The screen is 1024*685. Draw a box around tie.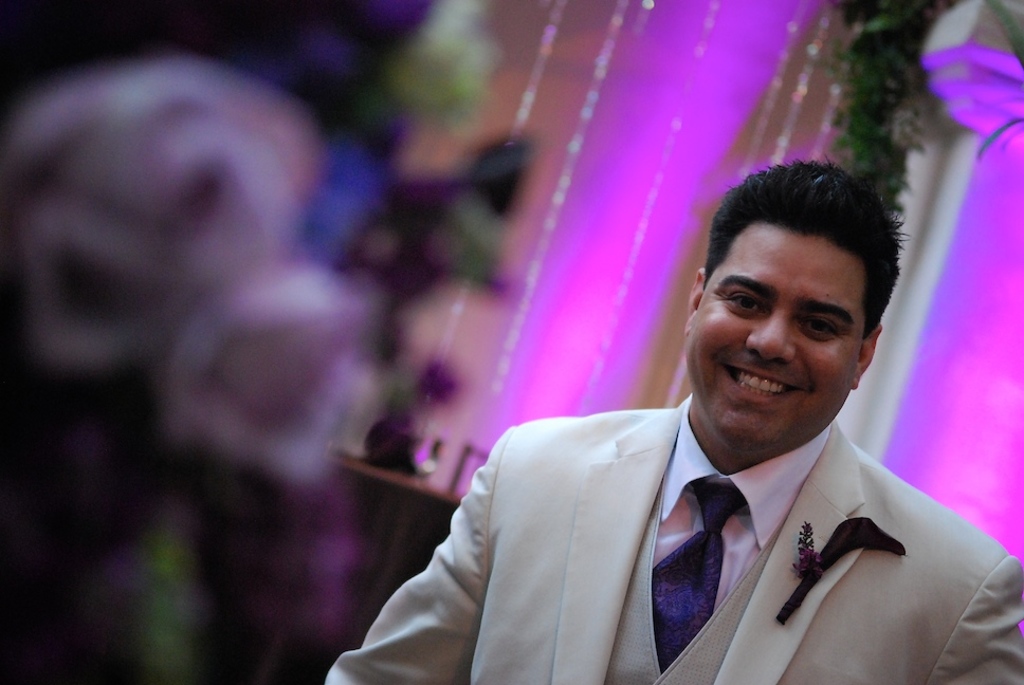
(651,476,738,674).
